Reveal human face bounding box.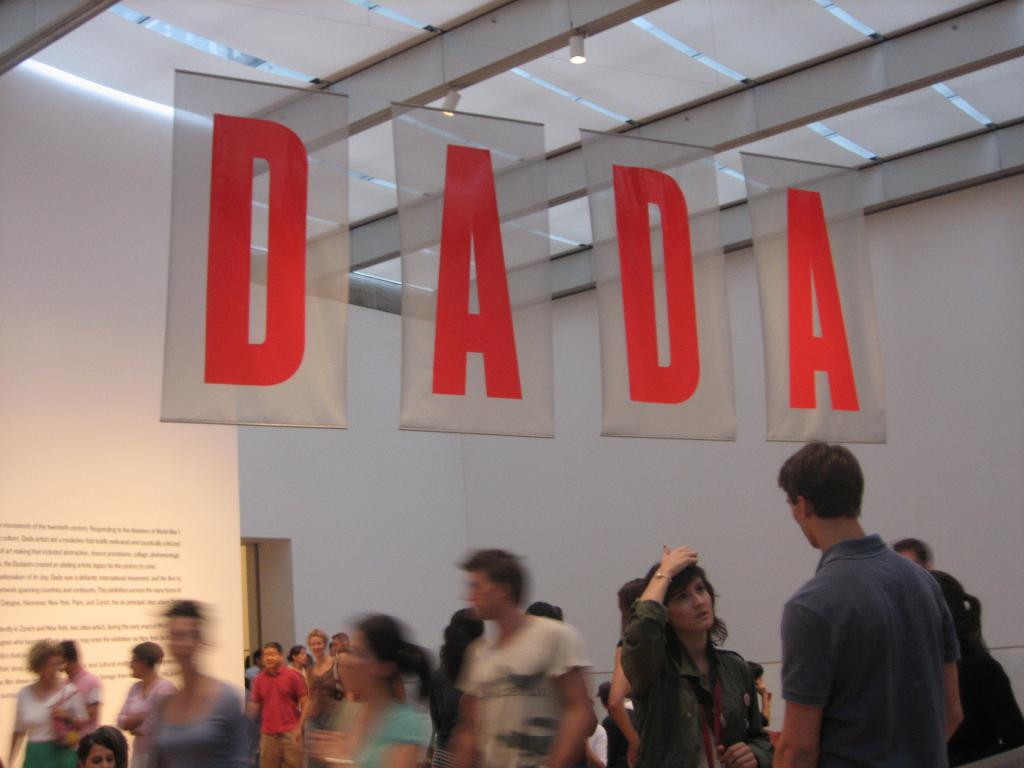
Revealed: 333:637:344:651.
